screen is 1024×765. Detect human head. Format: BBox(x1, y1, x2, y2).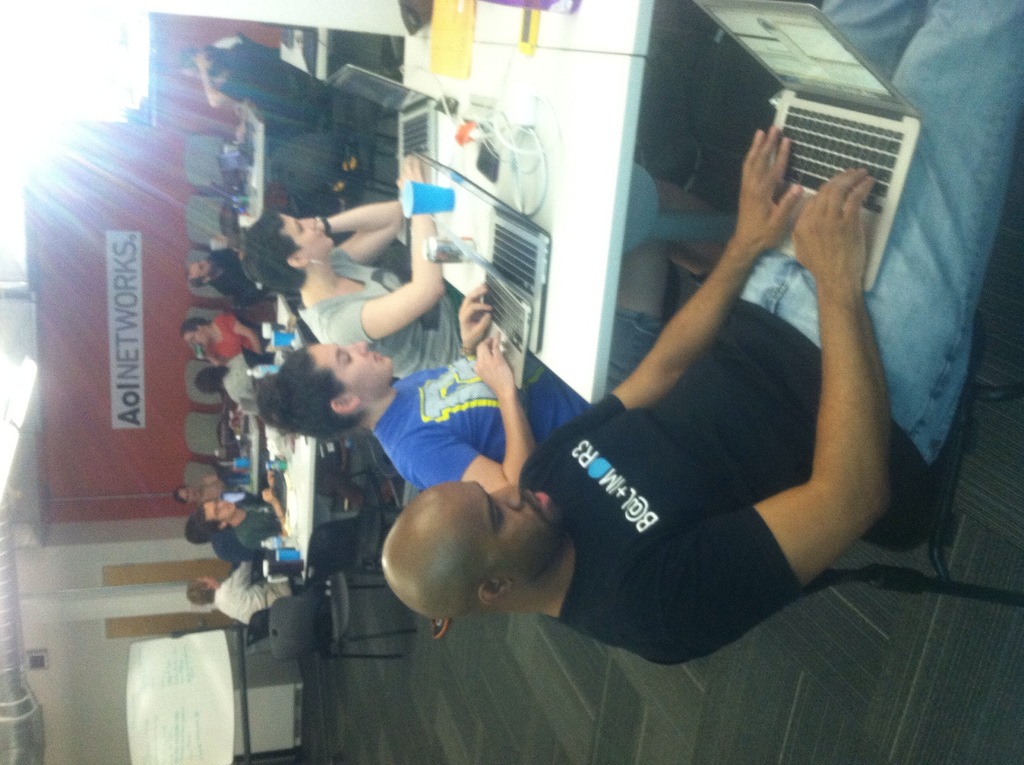
BBox(183, 518, 212, 542).
